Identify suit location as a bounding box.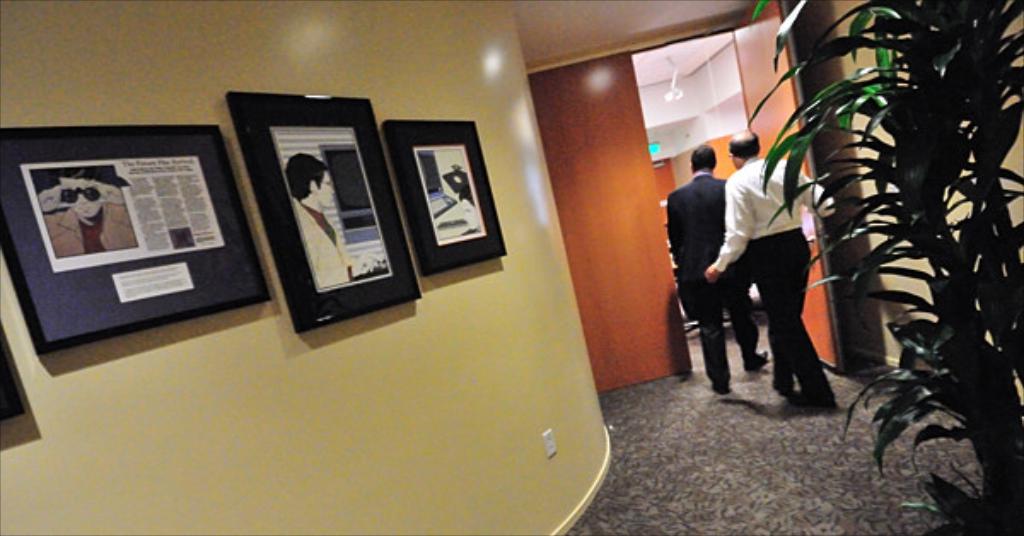
select_region(660, 172, 753, 384).
